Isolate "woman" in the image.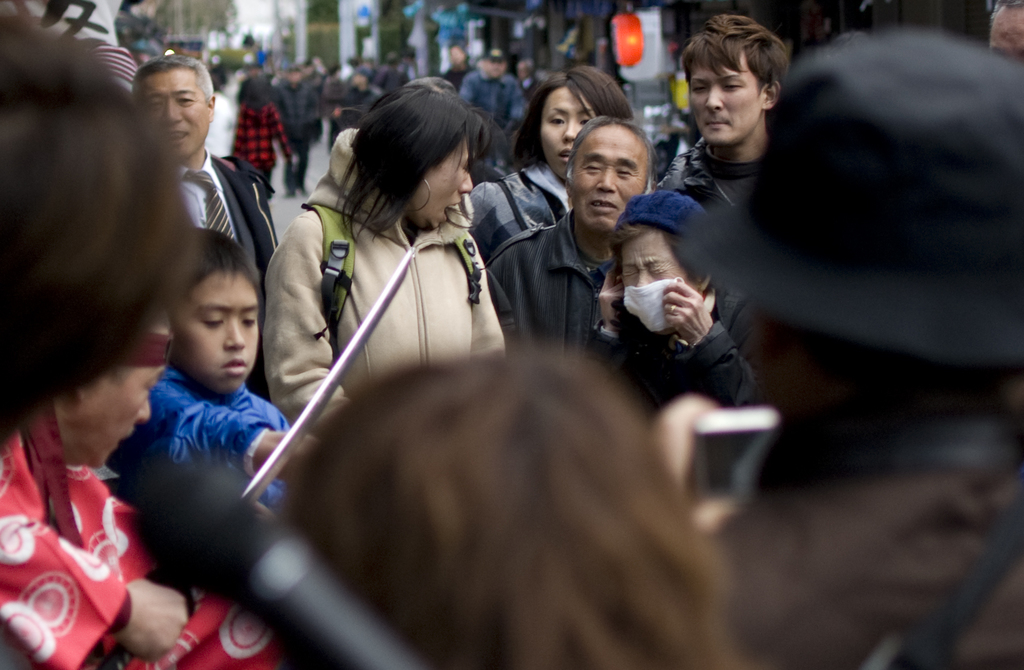
Isolated region: l=246, t=56, r=516, b=482.
